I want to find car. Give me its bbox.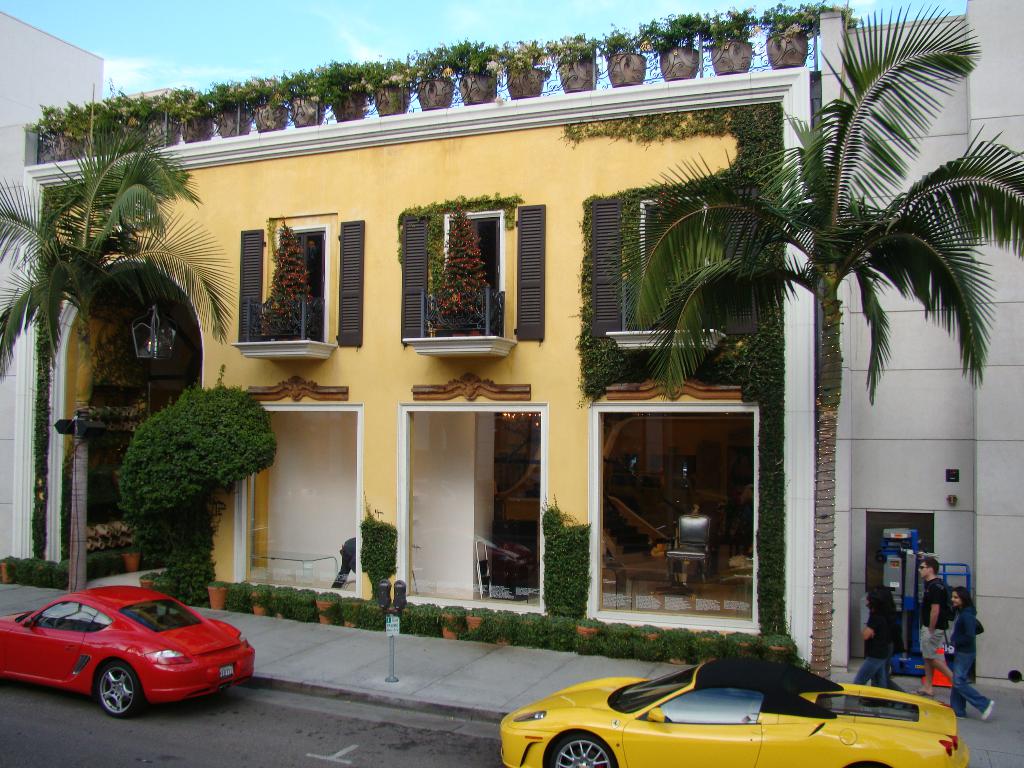
{"x1": 0, "y1": 582, "x2": 256, "y2": 715}.
